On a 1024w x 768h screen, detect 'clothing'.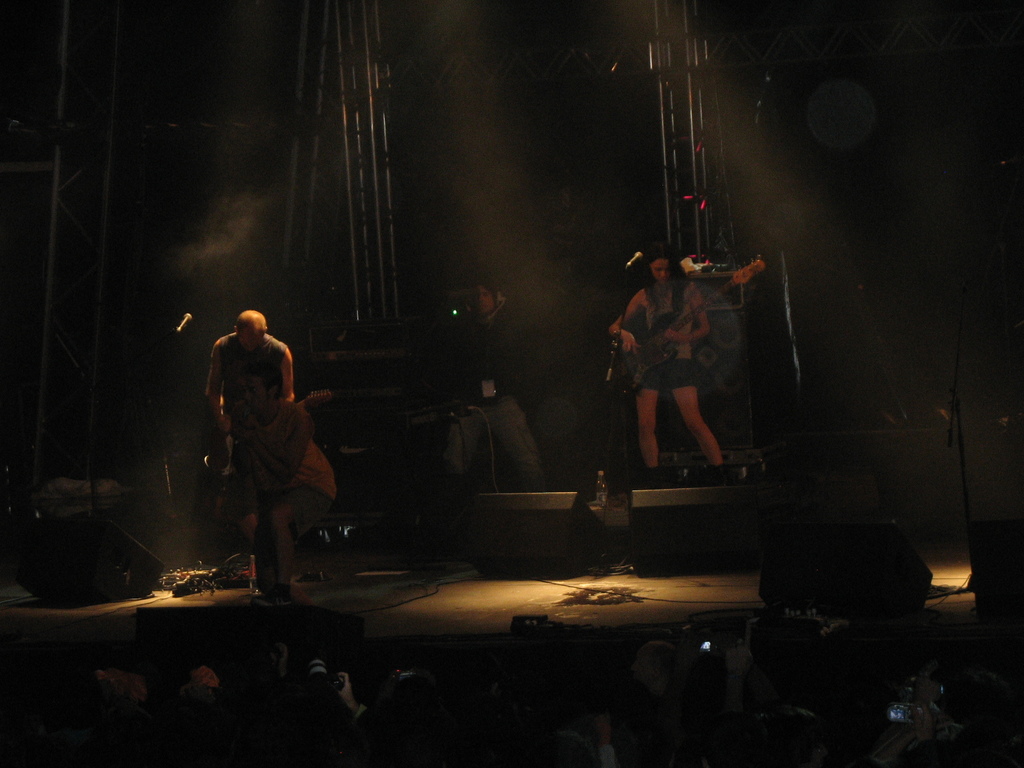
l=452, t=291, r=523, b=397.
